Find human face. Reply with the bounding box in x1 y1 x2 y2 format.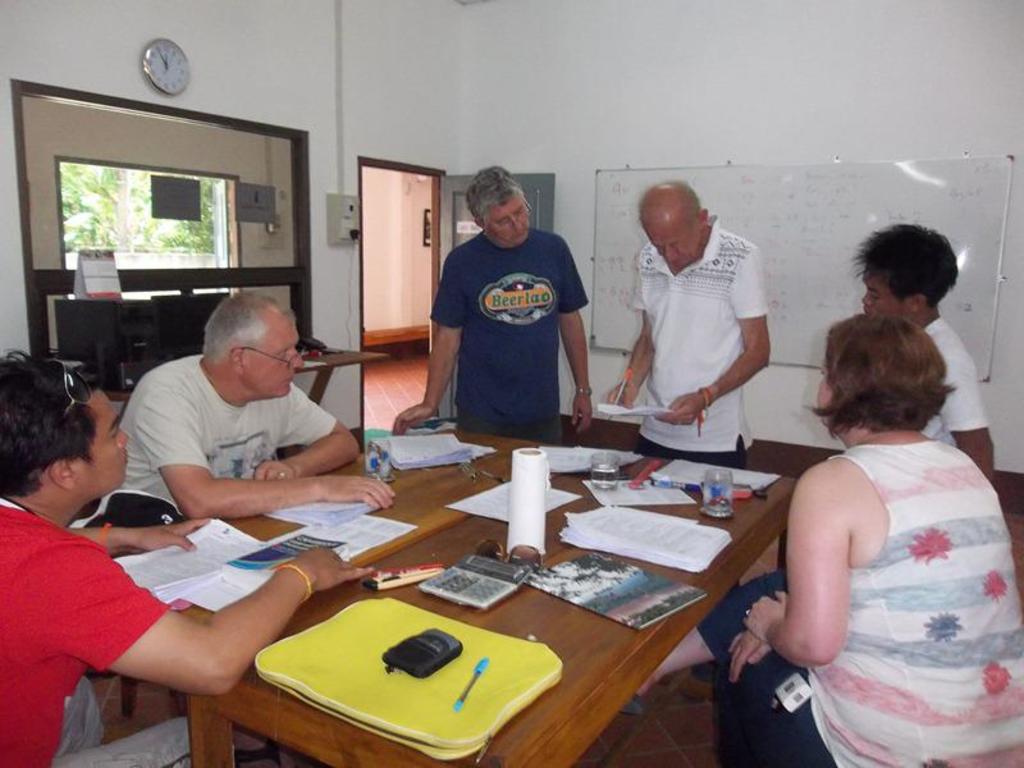
88 402 132 485.
